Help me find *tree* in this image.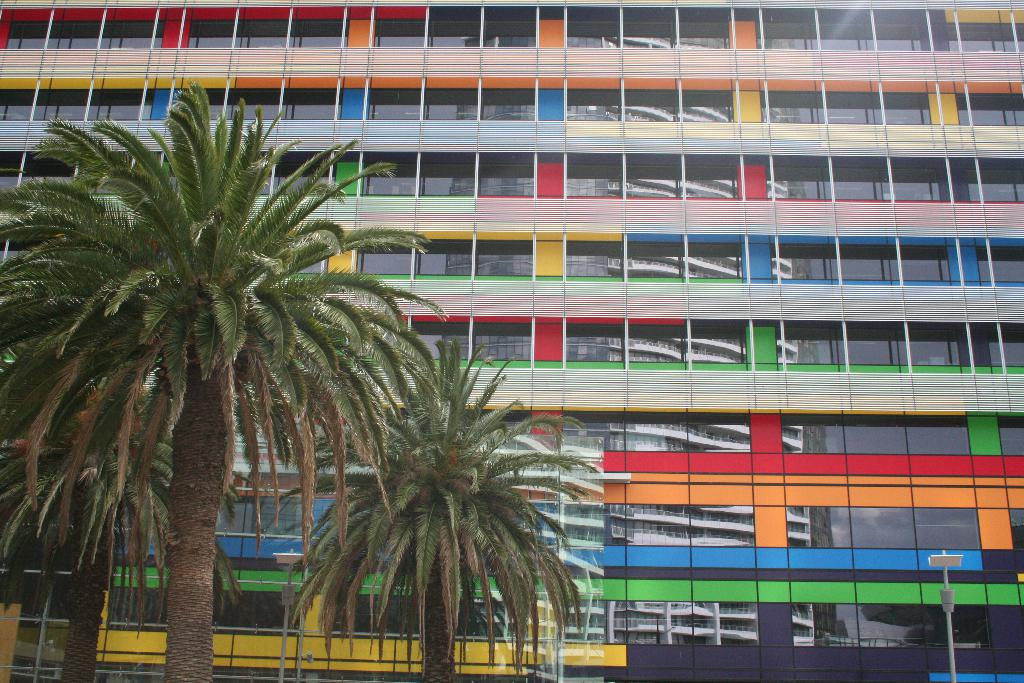
Found it: bbox=(273, 304, 594, 657).
